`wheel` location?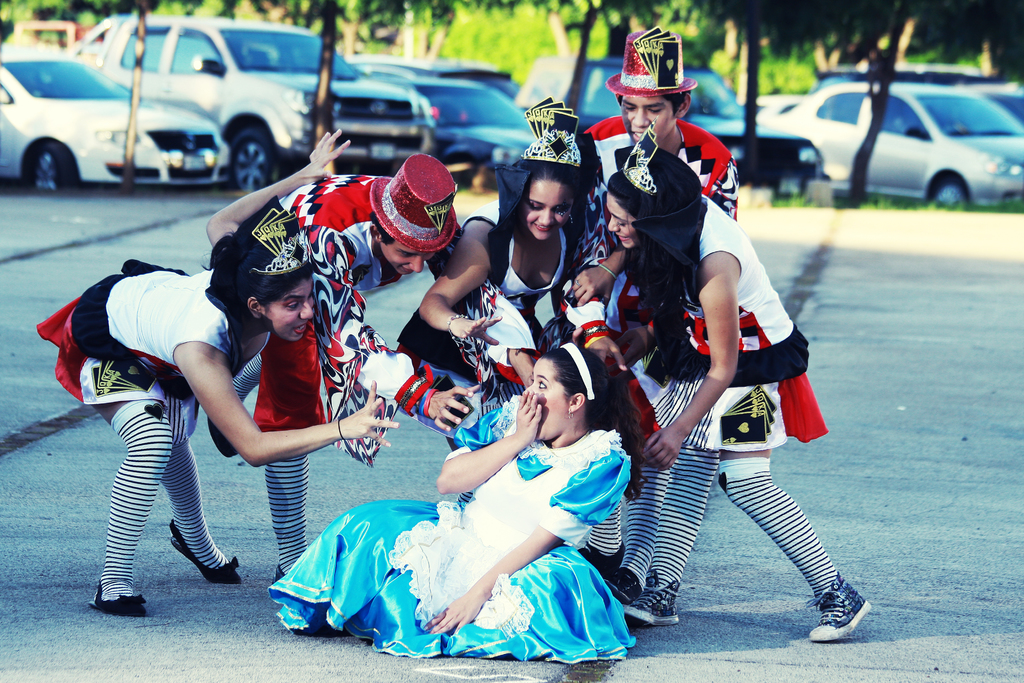
(x1=34, y1=145, x2=72, y2=191)
